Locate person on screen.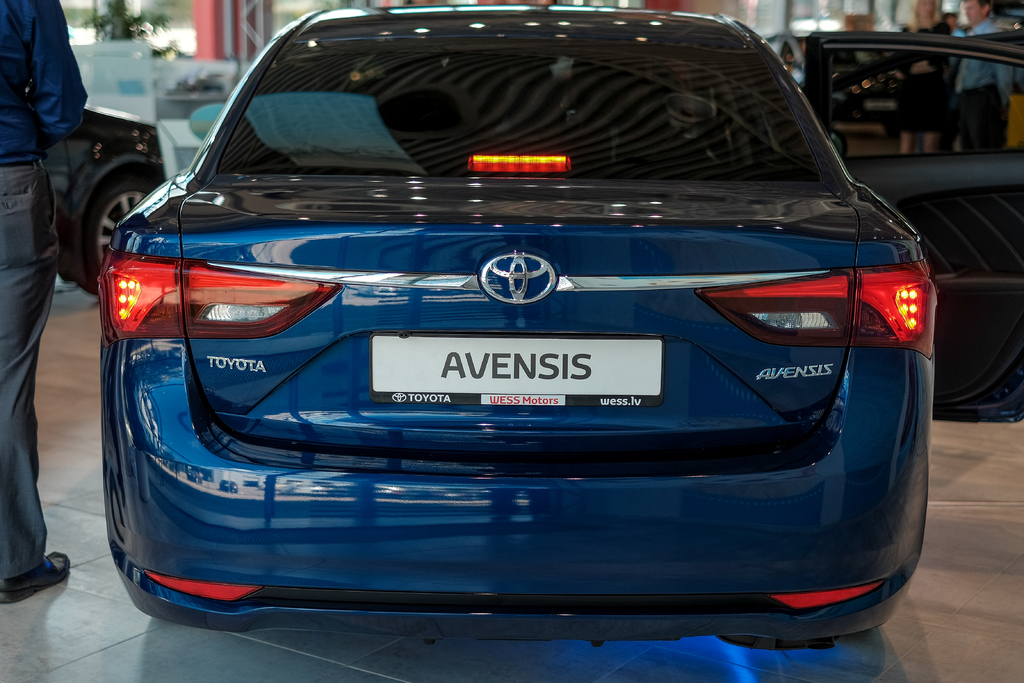
On screen at x1=904, y1=0, x2=947, y2=156.
